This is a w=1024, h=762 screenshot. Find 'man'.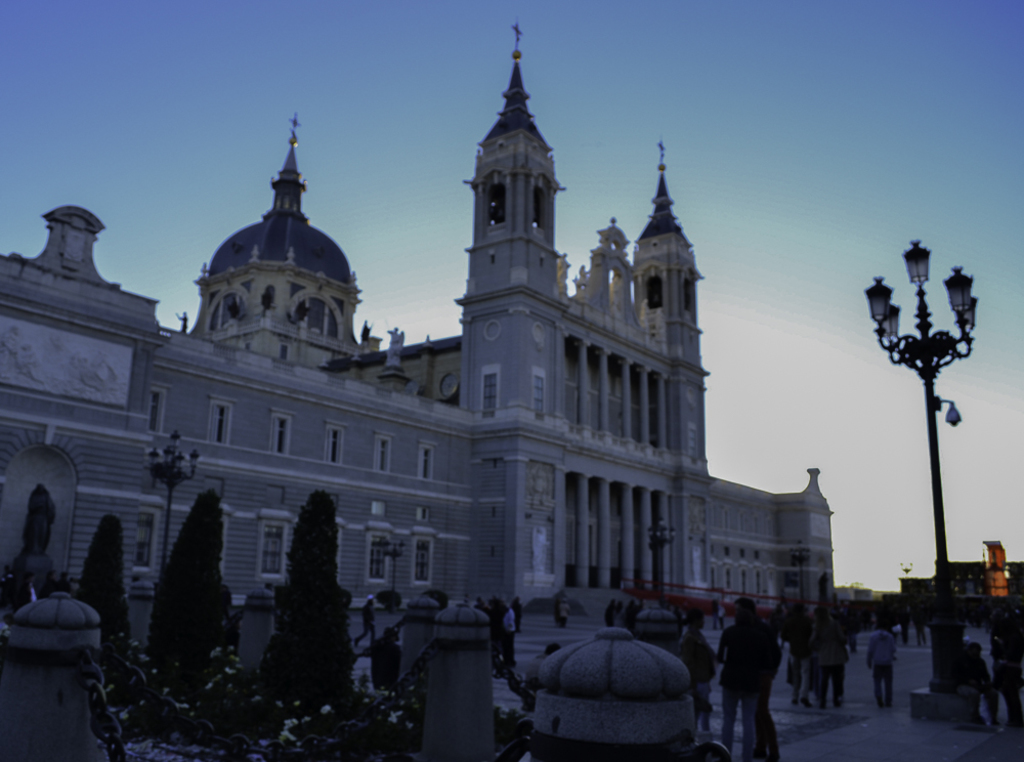
Bounding box: detection(868, 624, 894, 709).
